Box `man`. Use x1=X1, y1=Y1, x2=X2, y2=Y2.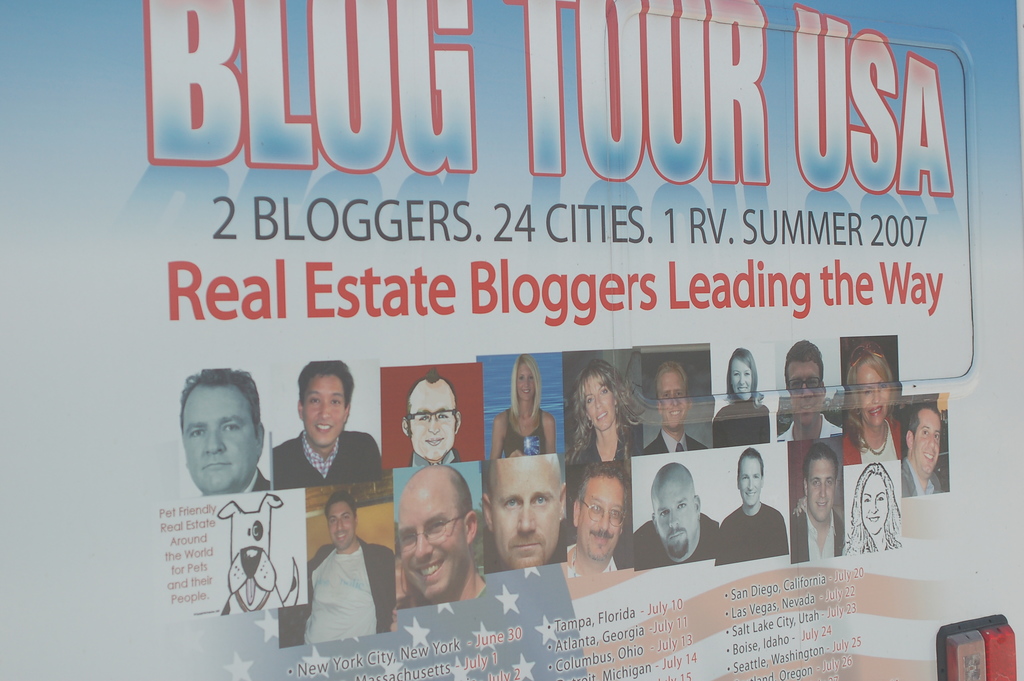
x1=905, y1=402, x2=940, y2=493.
